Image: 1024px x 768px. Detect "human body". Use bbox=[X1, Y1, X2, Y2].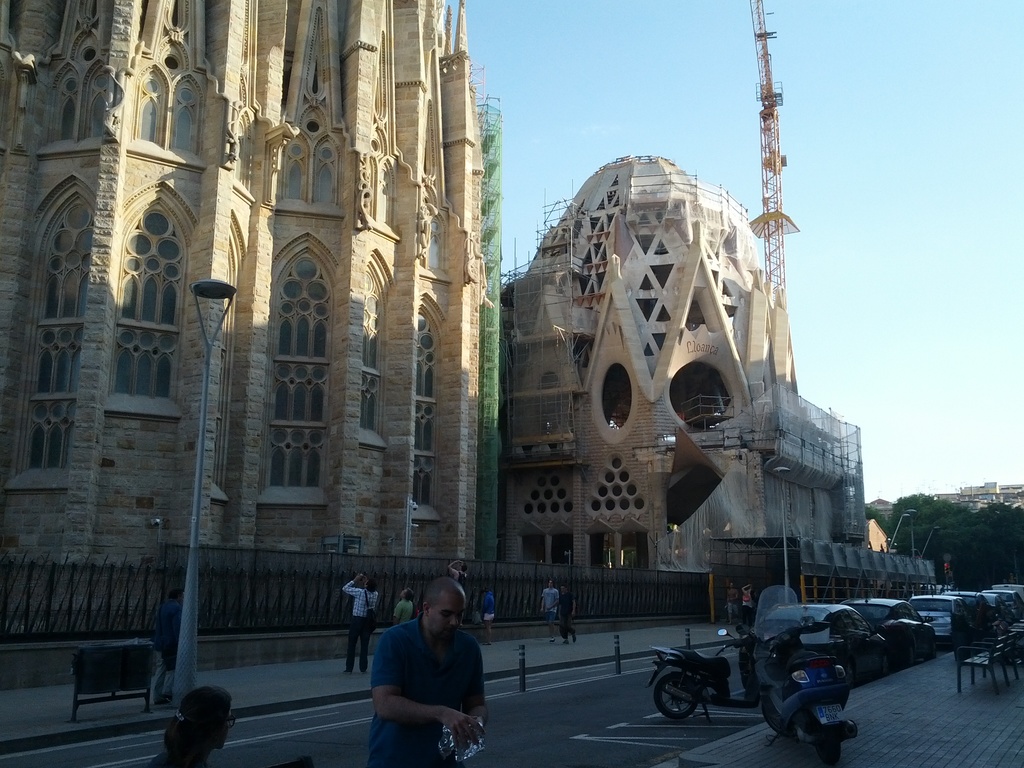
bbox=[739, 585, 758, 630].
